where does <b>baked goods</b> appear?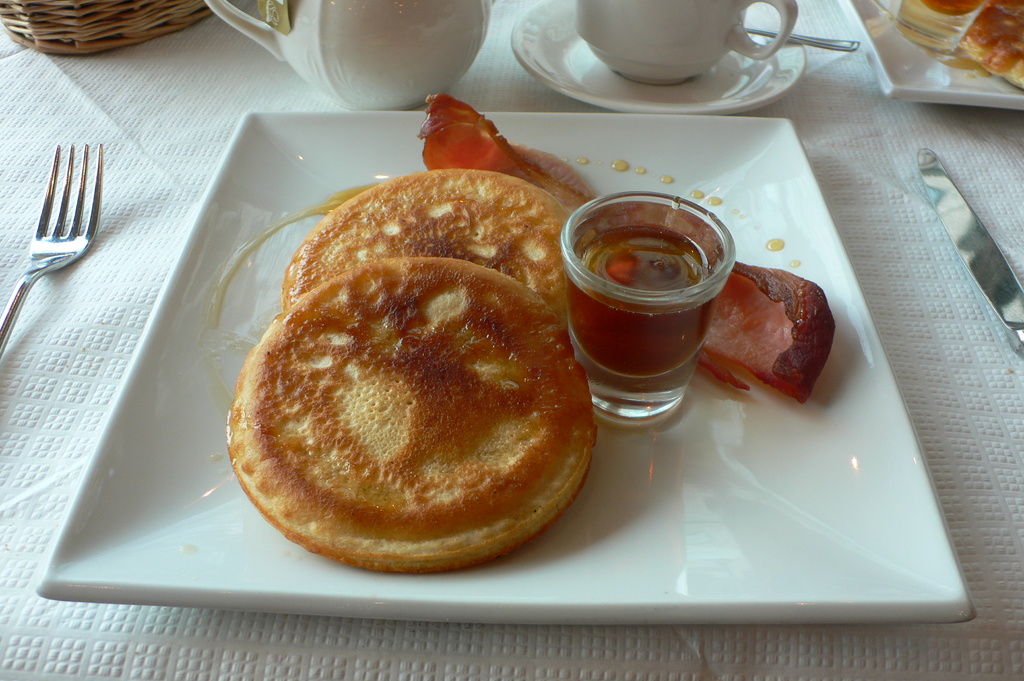
Appears at detection(282, 167, 569, 340).
